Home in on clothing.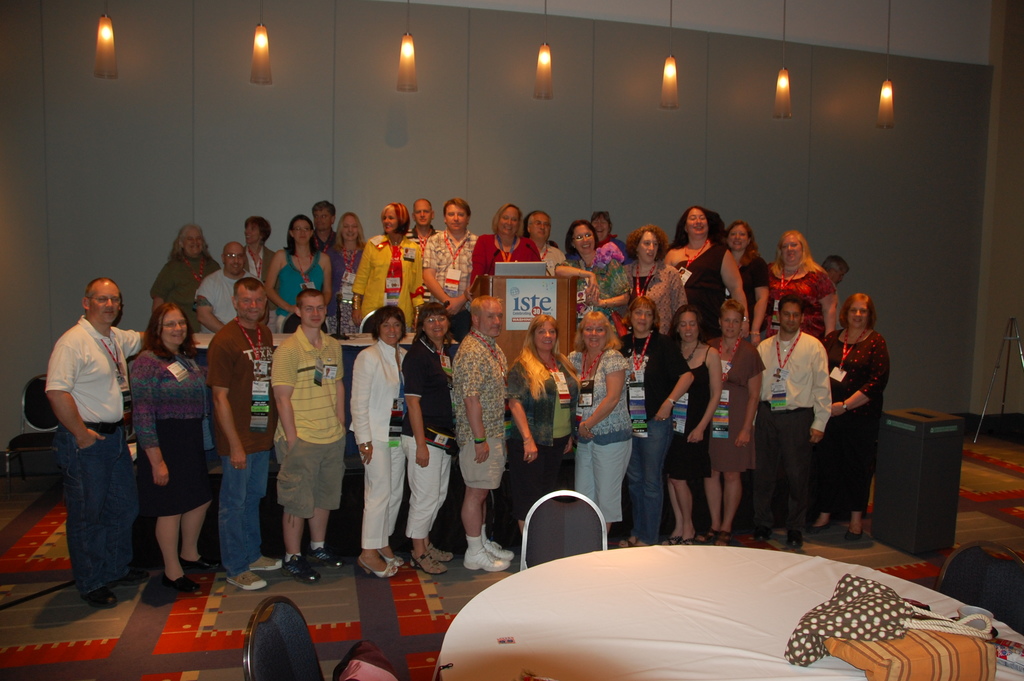
Homed in at left=408, top=224, right=444, bottom=249.
